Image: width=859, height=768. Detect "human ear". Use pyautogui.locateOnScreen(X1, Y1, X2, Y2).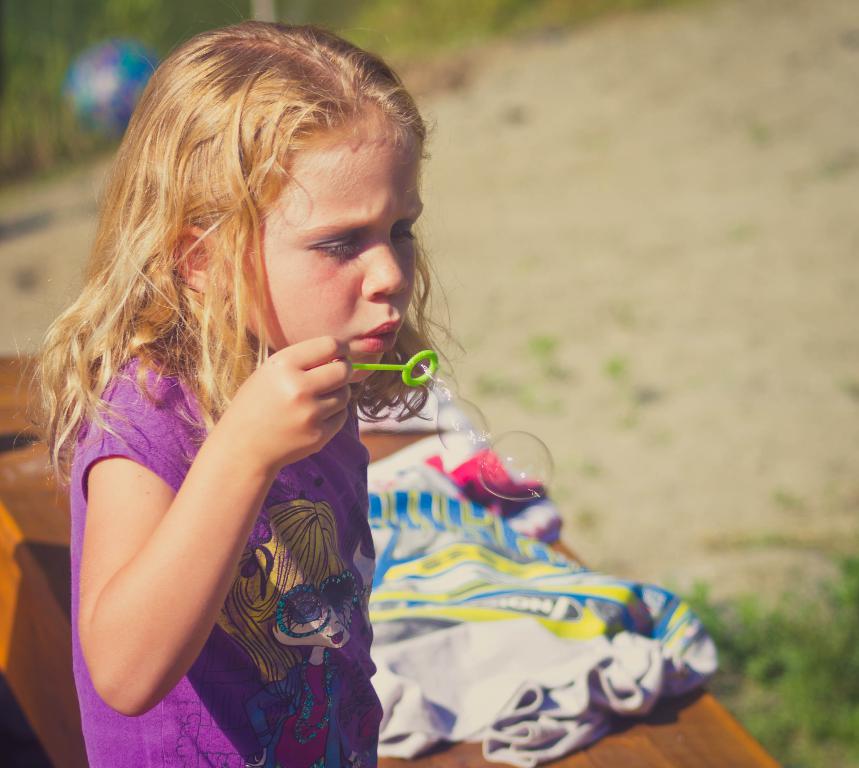
pyautogui.locateOnScreen(169, 227, 214, 294).
